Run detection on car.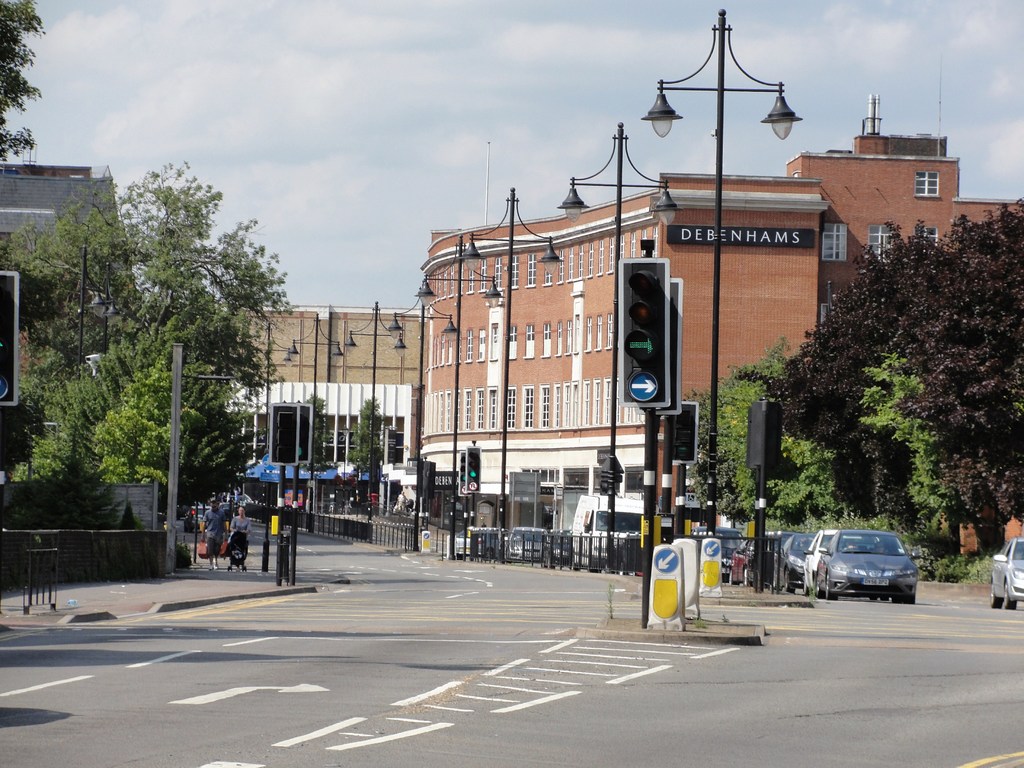
Result: bbox=(189, 506, 211, 529).
